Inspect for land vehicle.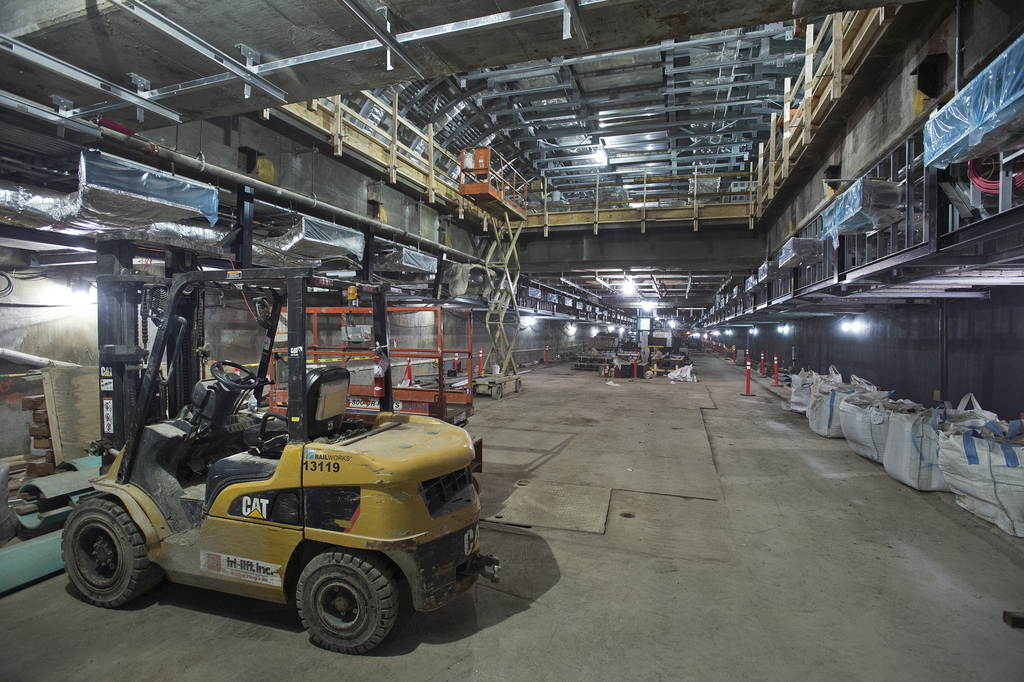
Inspection: x1=268, y1=298, x2=474, y2=425.
